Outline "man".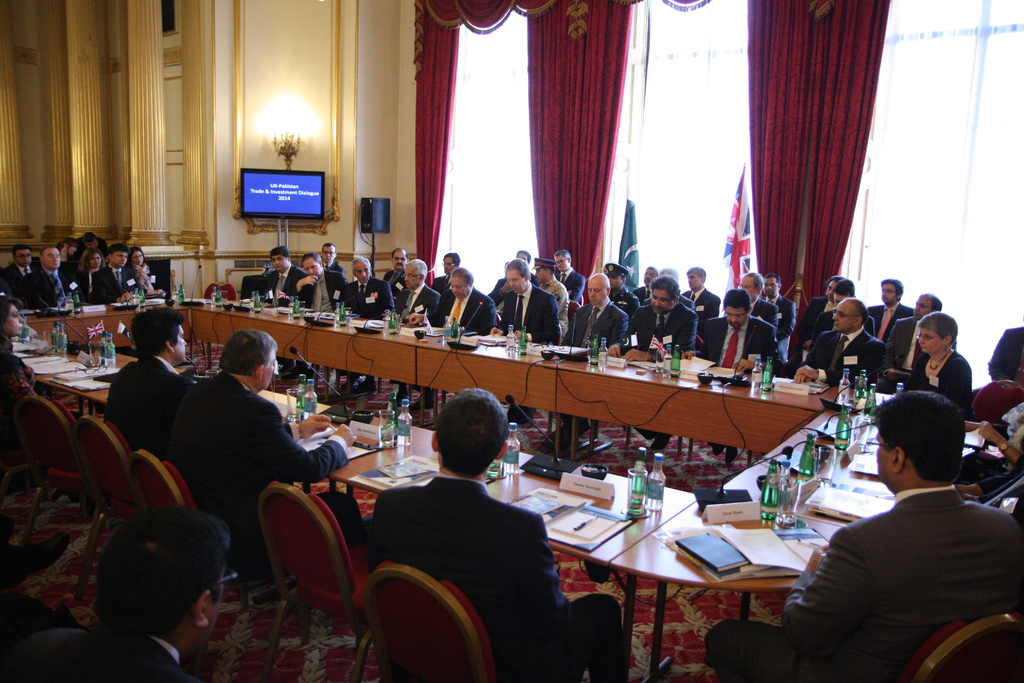
Outline: 532/258/579/340.
